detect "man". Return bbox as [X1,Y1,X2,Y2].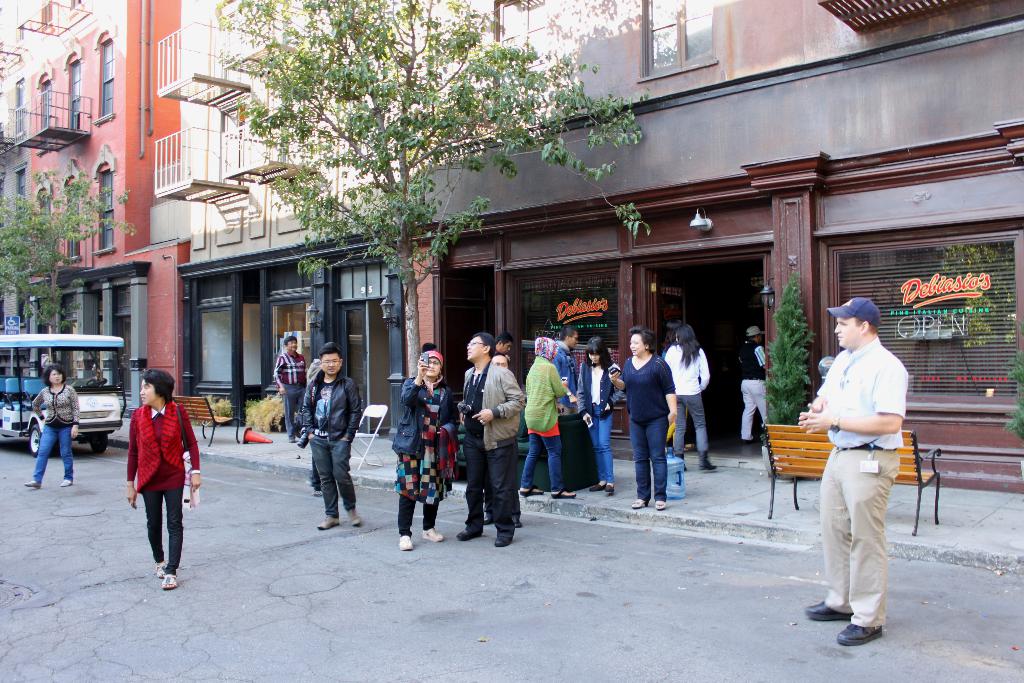
[479,352,527,532].
